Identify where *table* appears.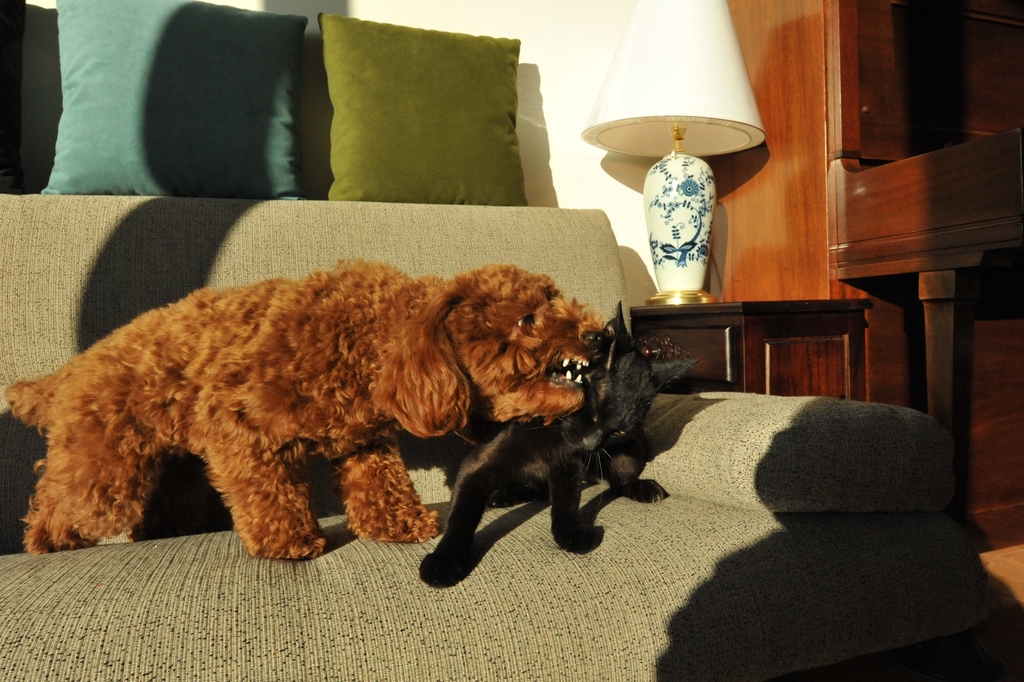
Appears at {"x1": 630, "y1": 298, "x2": 877, "y2": 401}.
